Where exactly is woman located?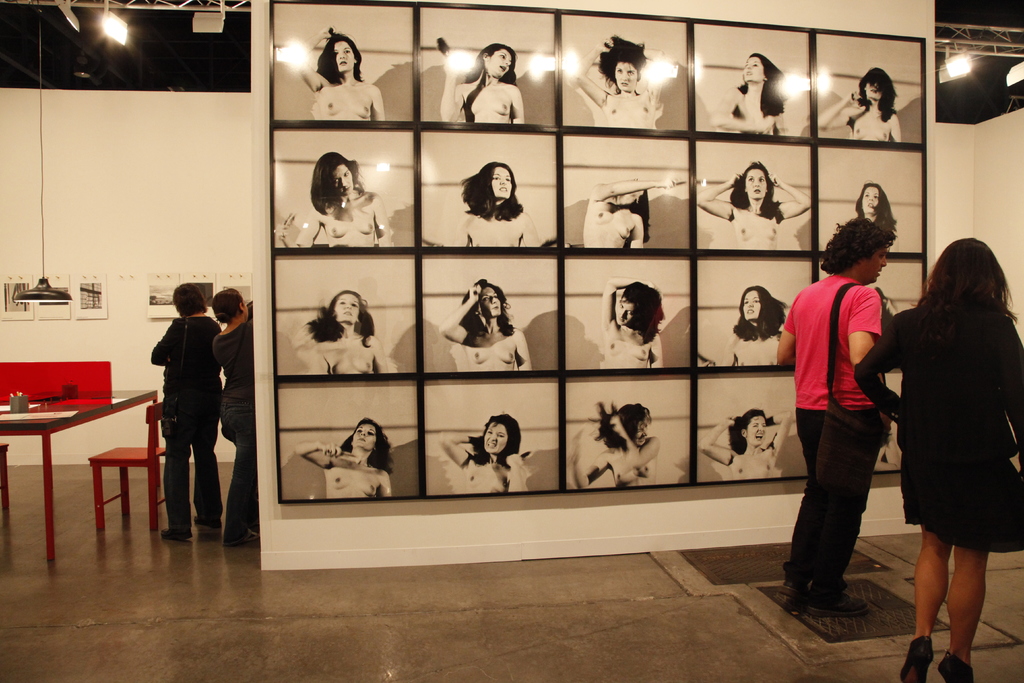
Its bounding box is bbox=(287, 288, 391, 381).
